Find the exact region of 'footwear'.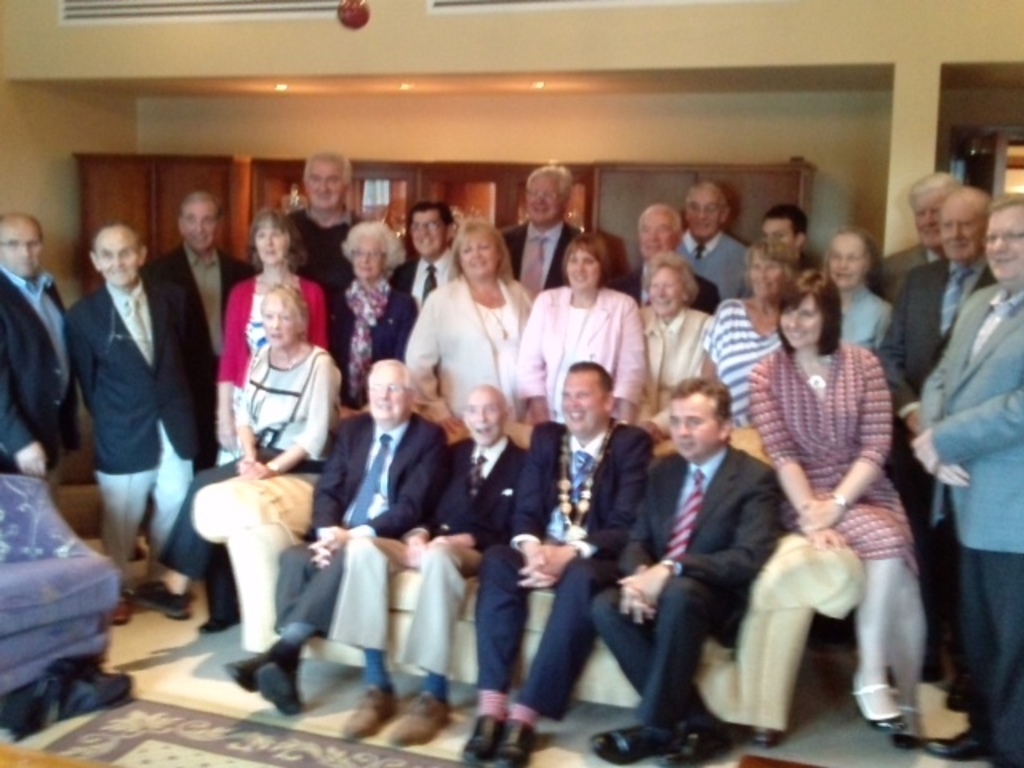
Exact region: {"left": 490, "top": 715, "right": 536, "bottom": 766}.
